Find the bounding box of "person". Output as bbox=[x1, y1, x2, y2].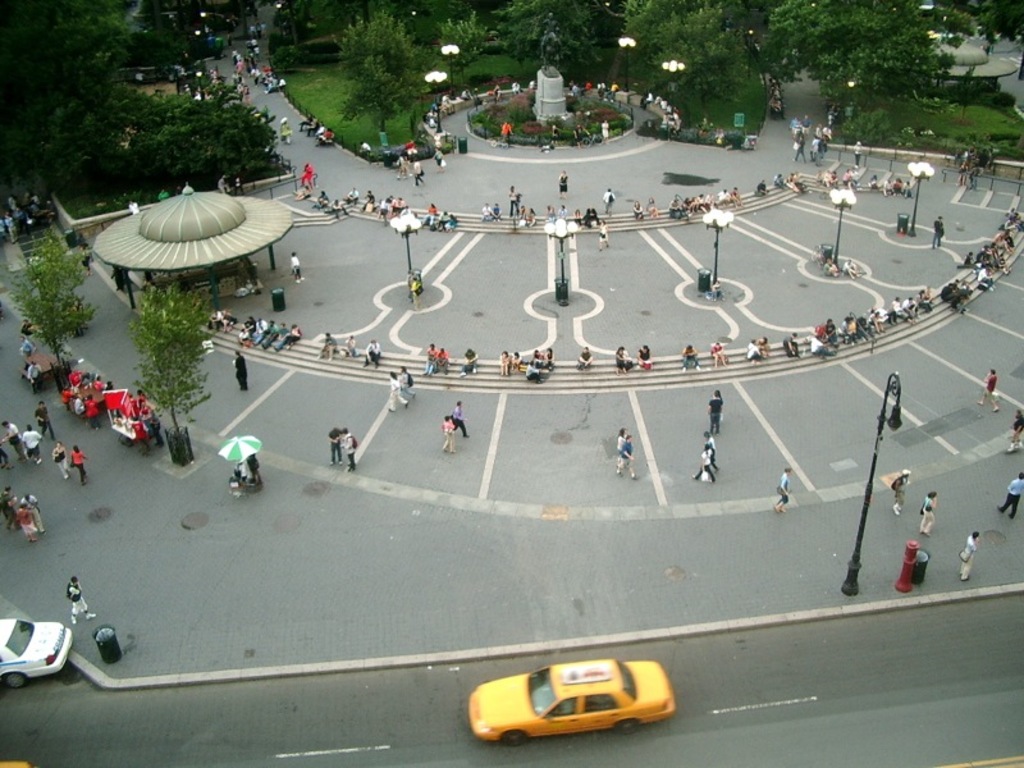
bbox=[362, 335, 387, 372].
